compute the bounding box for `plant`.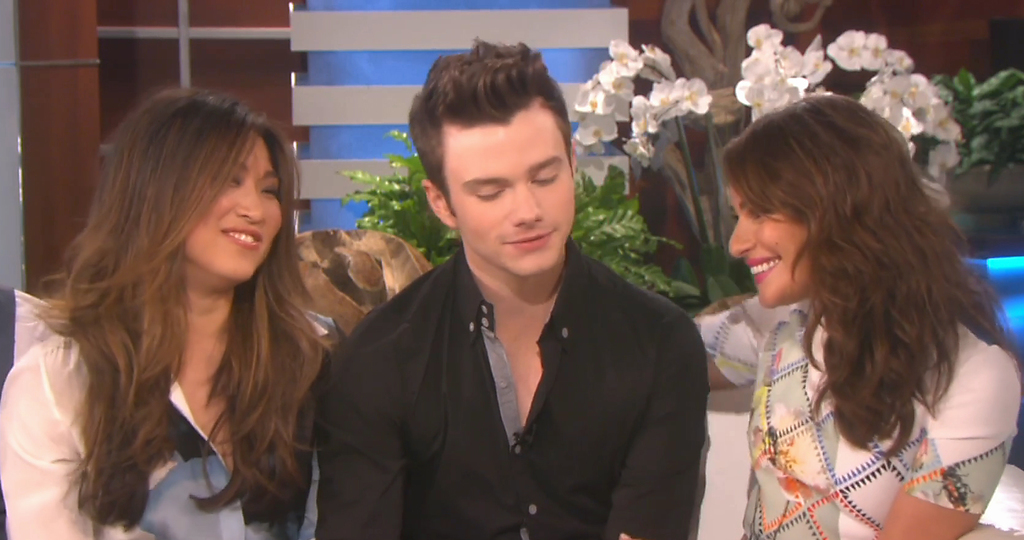
[x1=331, y1=124, x2=679, y2=301].
